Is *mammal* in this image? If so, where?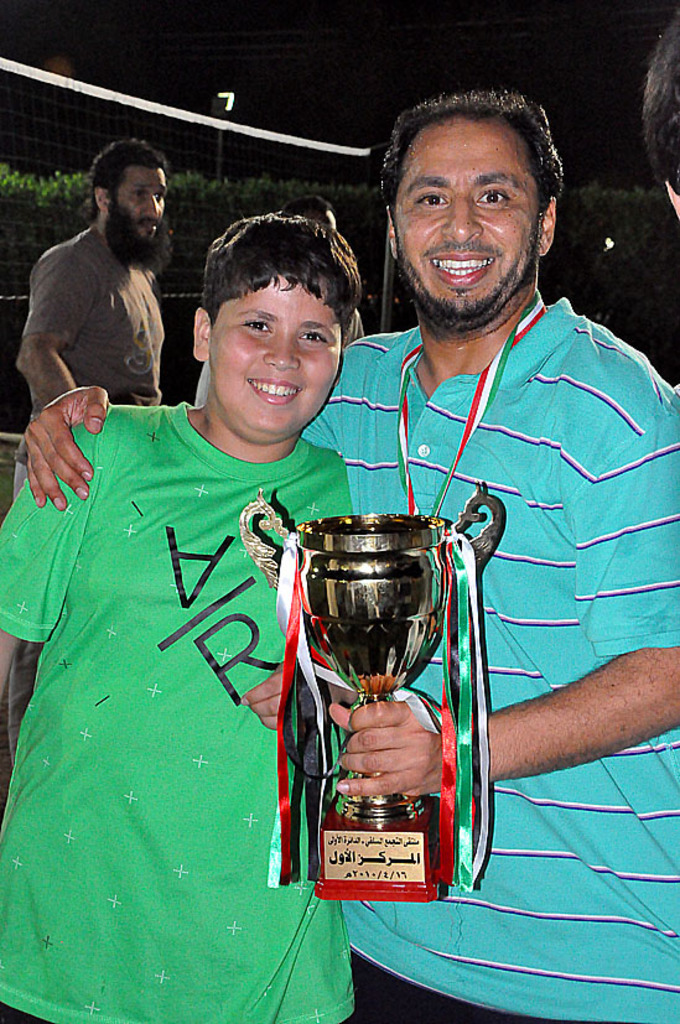
Yes, at [0, 171, 359, 1023].
